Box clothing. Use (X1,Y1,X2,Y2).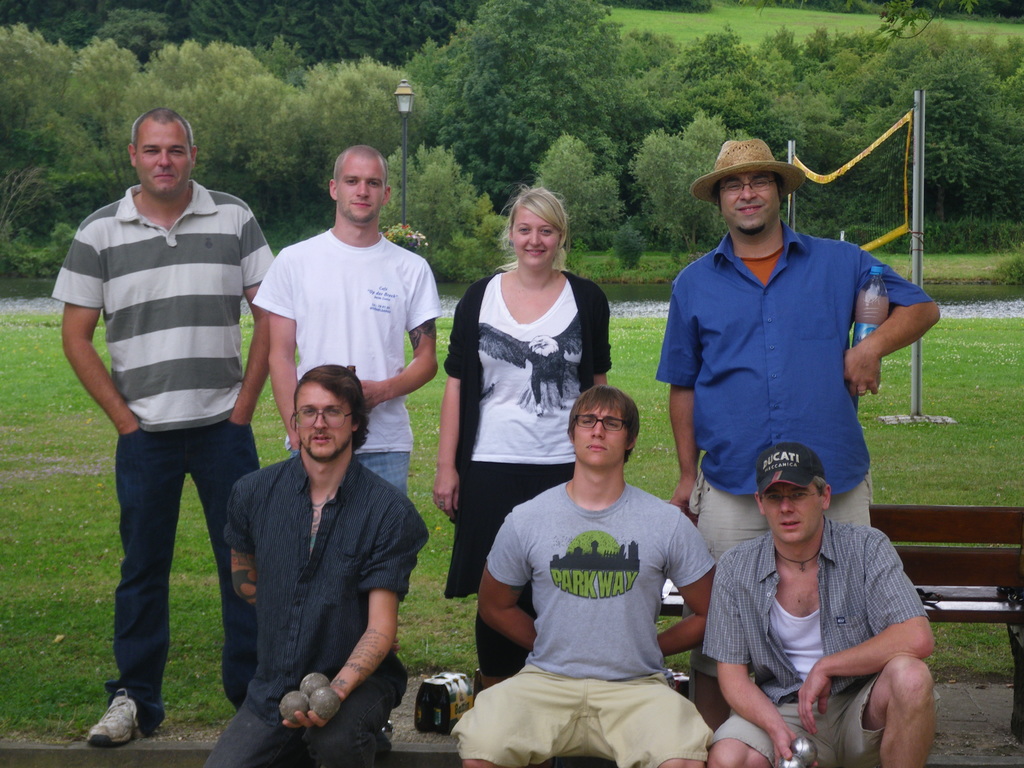
(51,182,275,733).
